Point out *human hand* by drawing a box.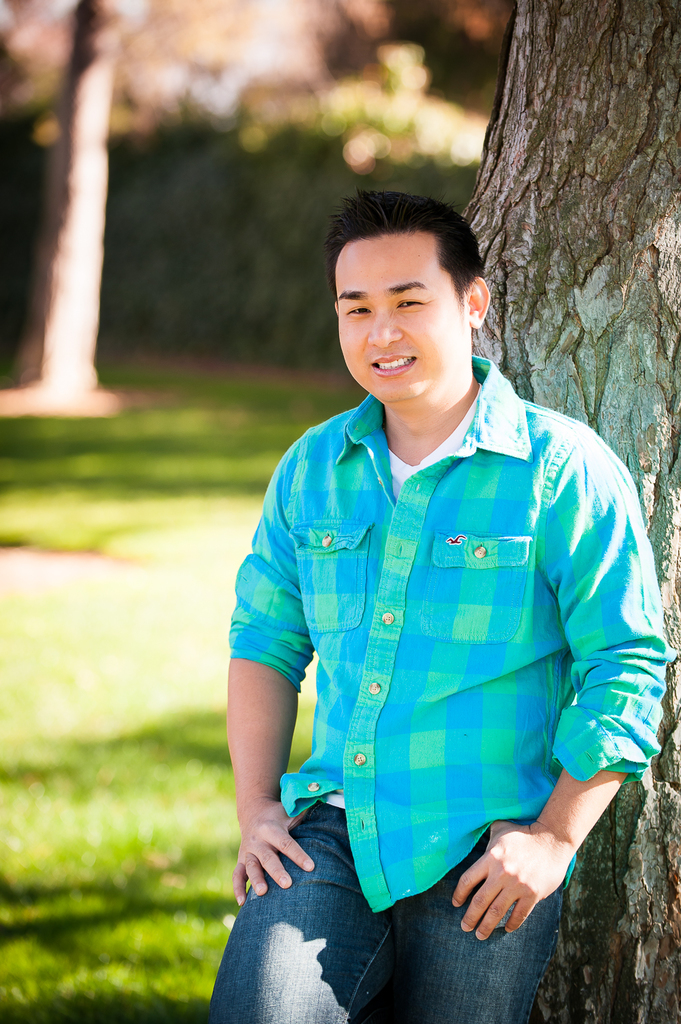
bbox=(454, 813, 590, 964).
